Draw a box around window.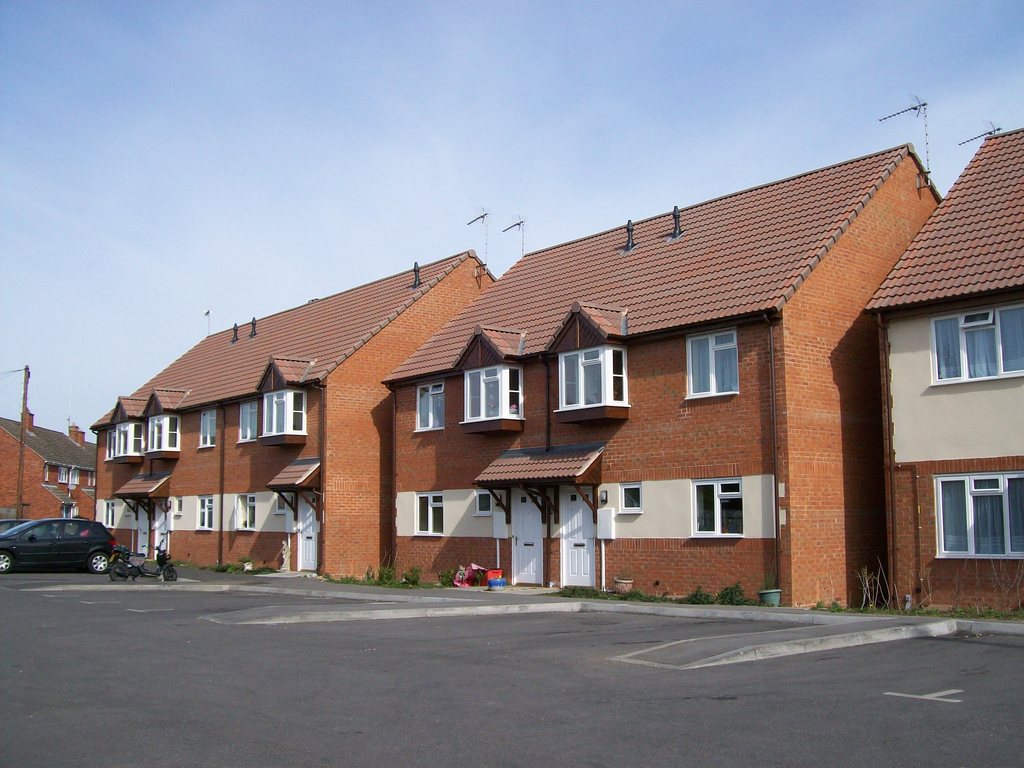
locate(202, 410, 218, 447).
